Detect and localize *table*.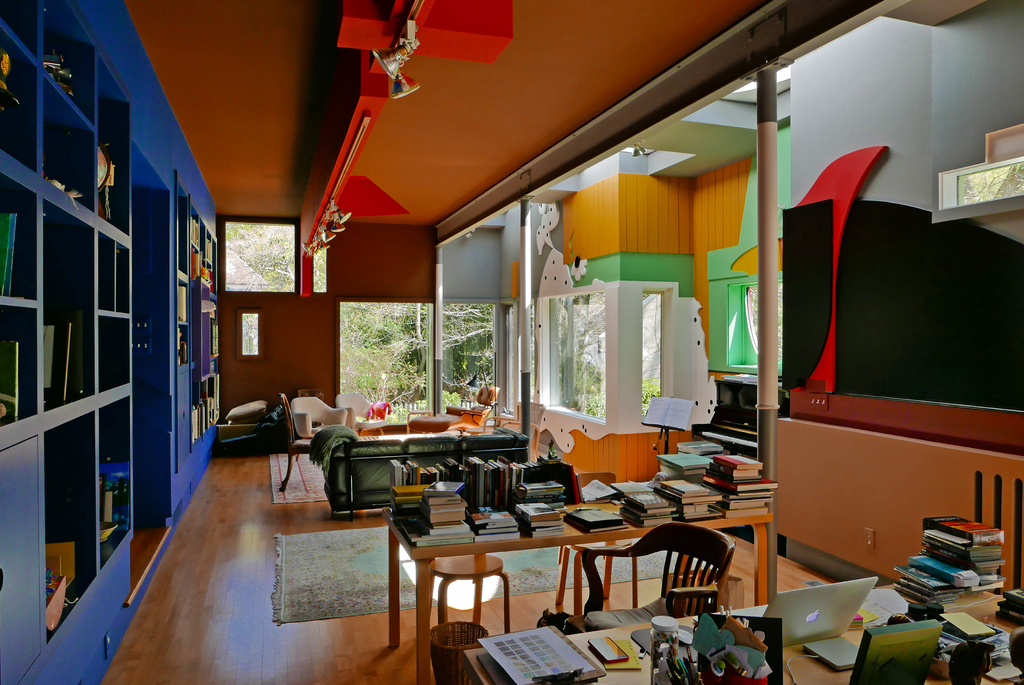
Localized at <bbox>395, 497, 769, 643</bbox>.
